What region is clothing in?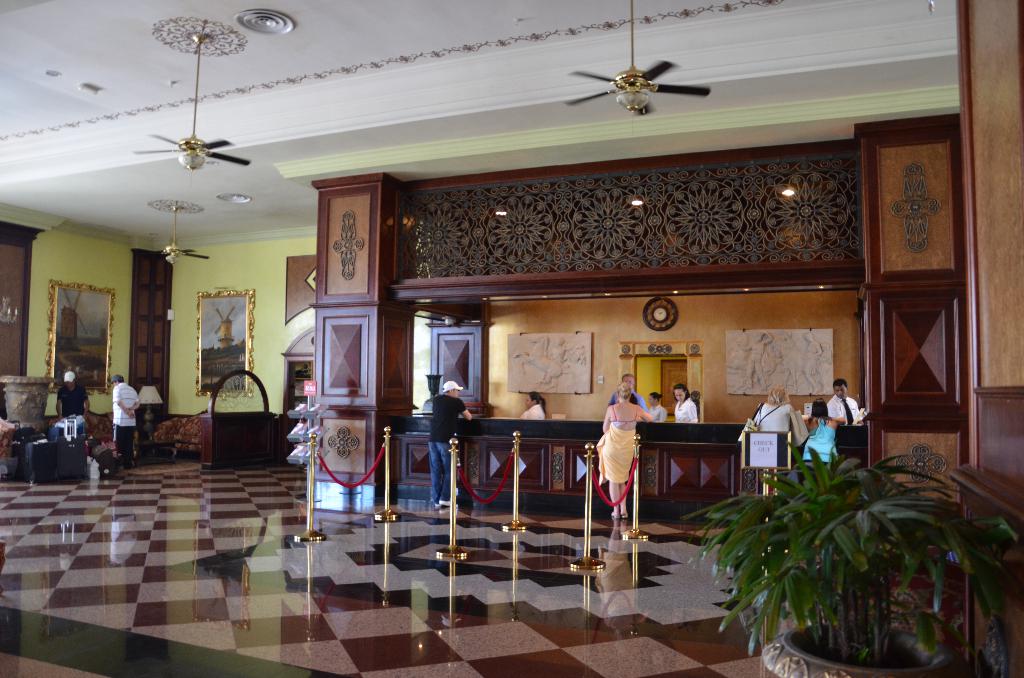
(left=518, top=404, right=545, bottom=420).
